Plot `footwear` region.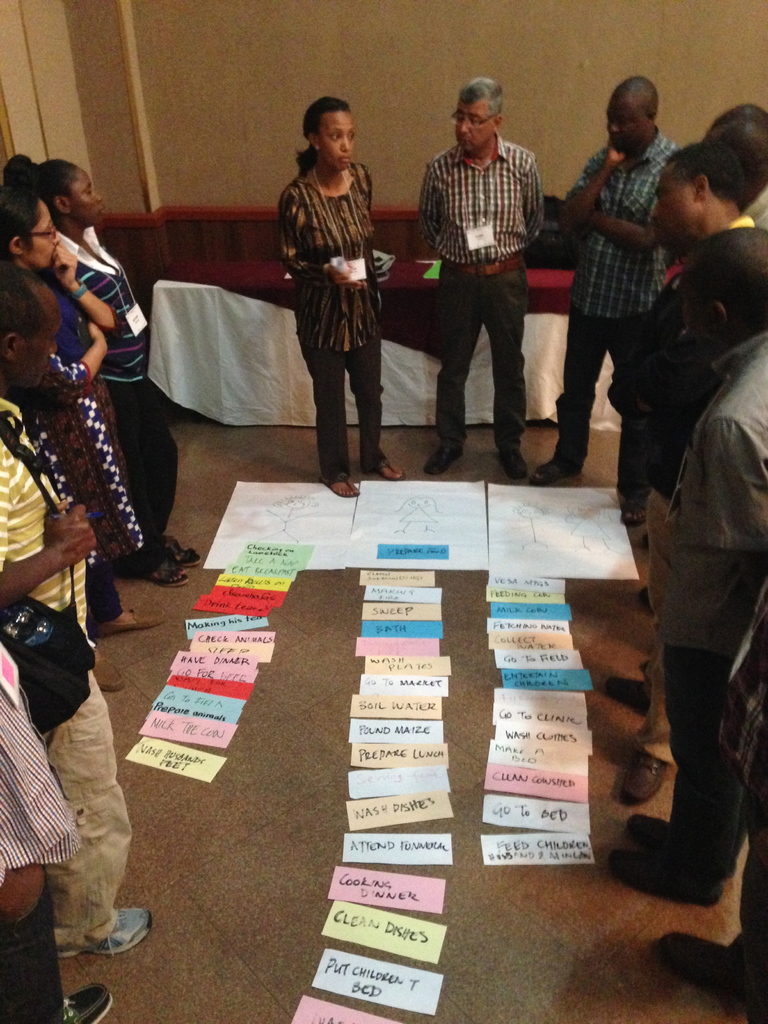
Plotted at 626/811/662/849.
